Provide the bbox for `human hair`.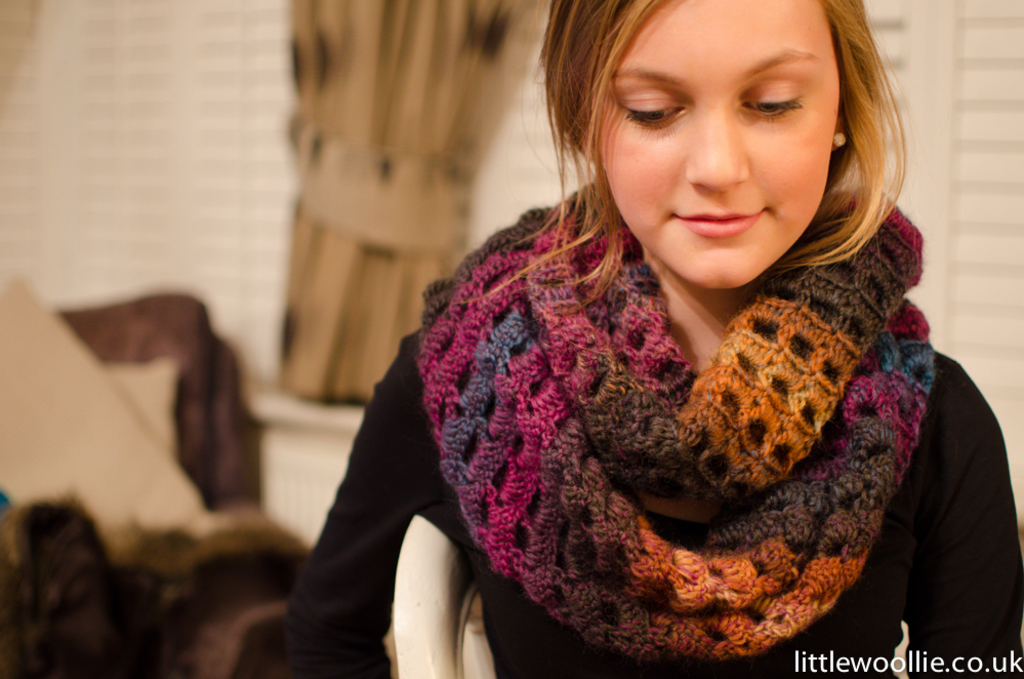
BBox(536, 0, 918, 272).
